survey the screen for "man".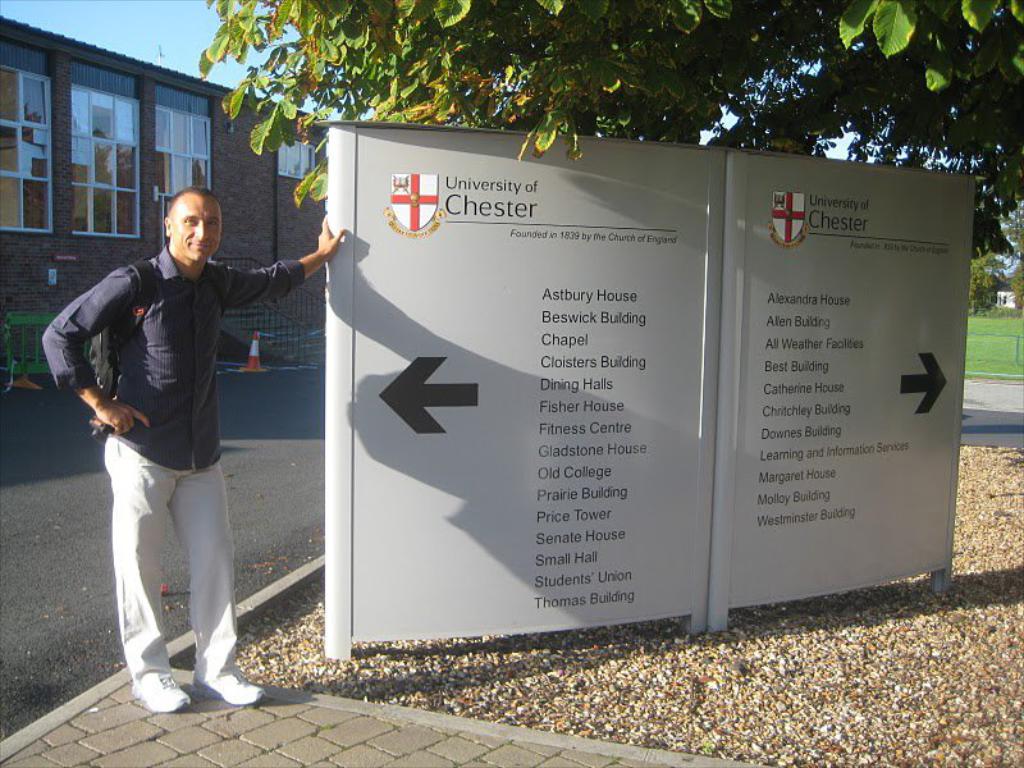
Survey found: detection(40, 186, 347, 709).
